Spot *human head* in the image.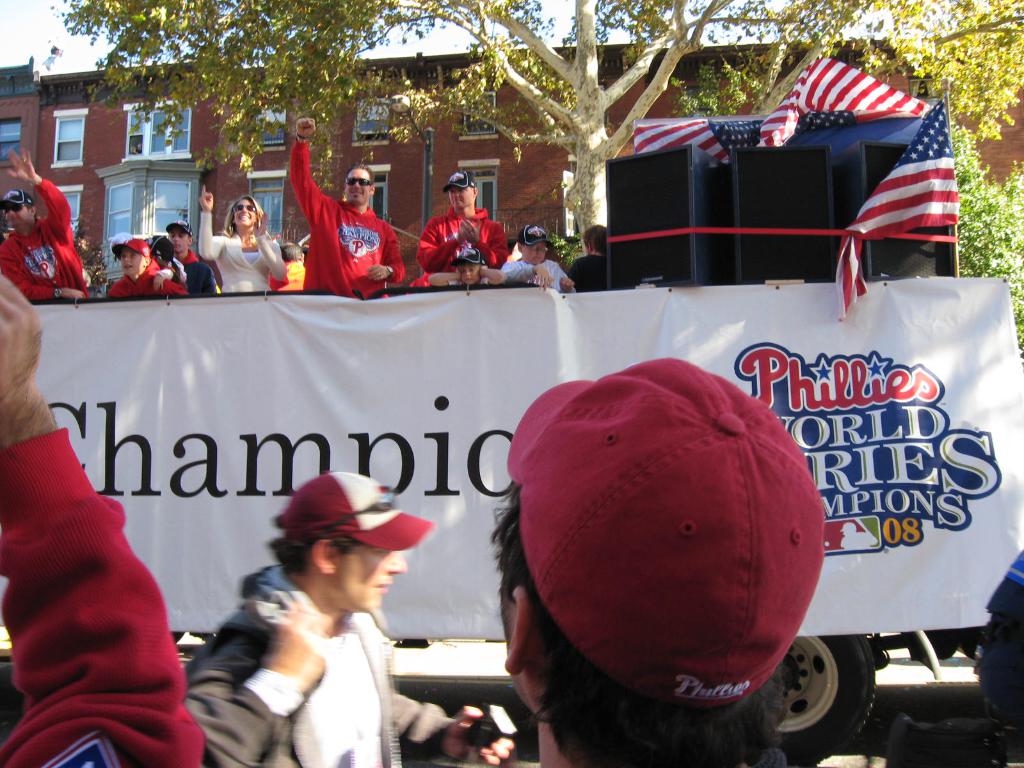
*human head* found at x1=164 y1=218 x2=193 y2=253.
